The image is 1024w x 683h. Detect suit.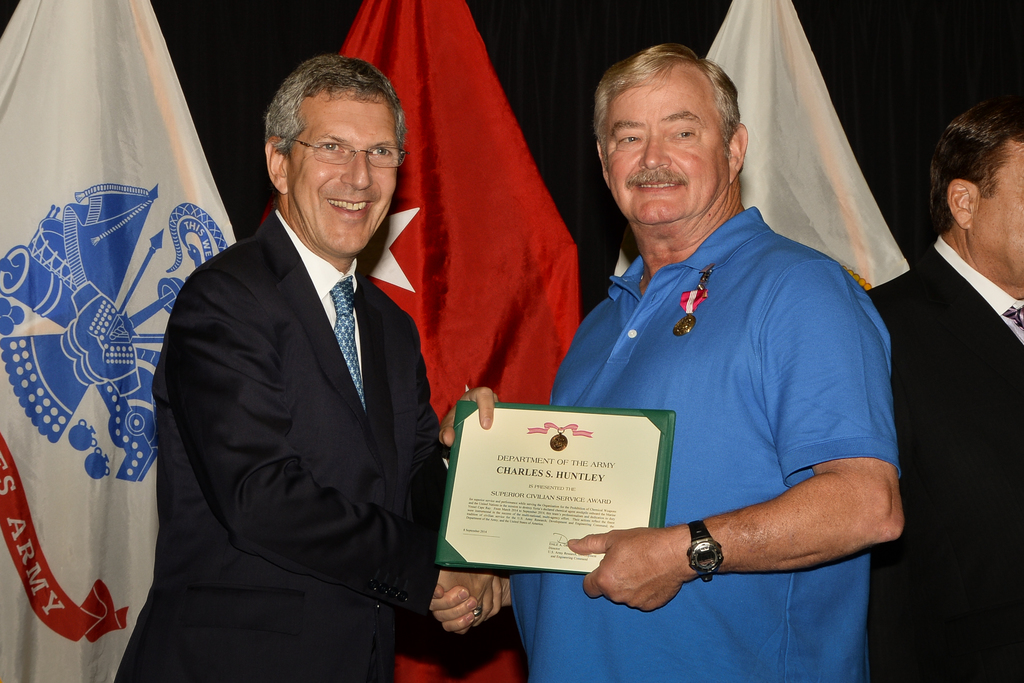
Detection: (862, 233, 1023, 682).
